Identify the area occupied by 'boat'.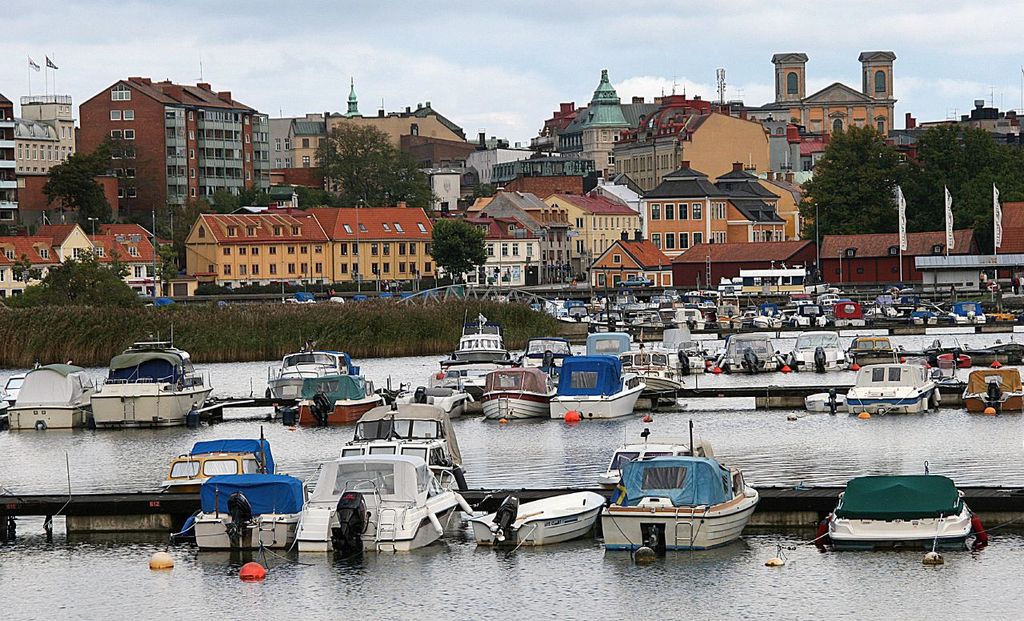
Area: region(341, 399, 466, 499).
